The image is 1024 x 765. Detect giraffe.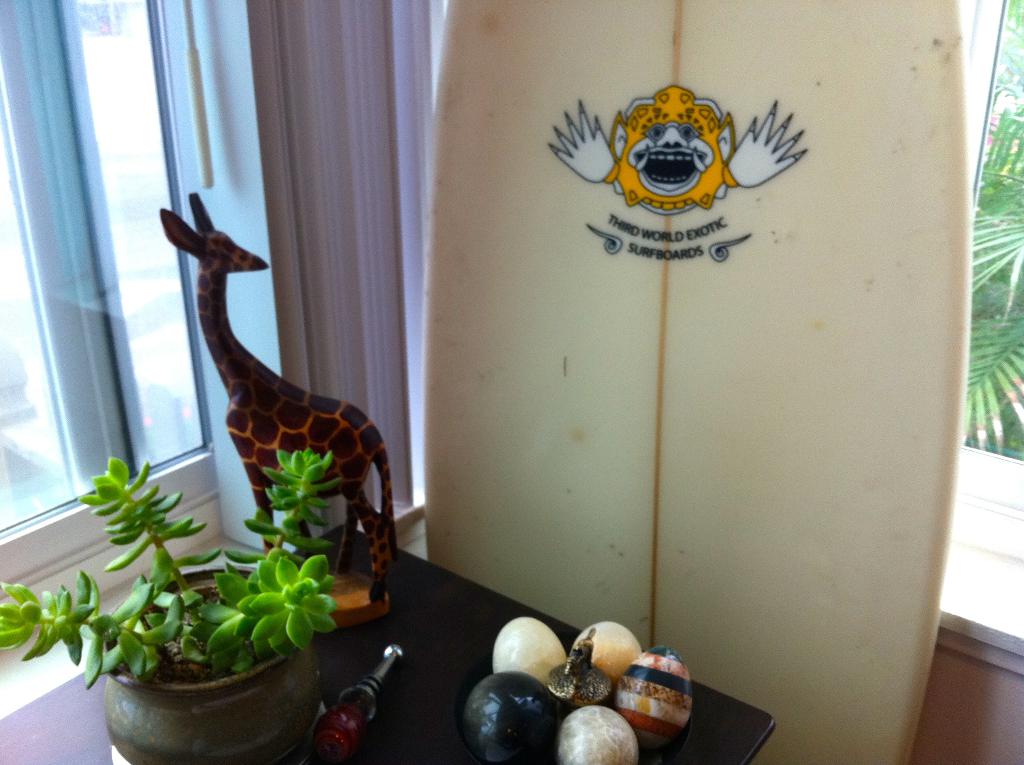
Detection: bbox=[166, 188, 395, 596].
